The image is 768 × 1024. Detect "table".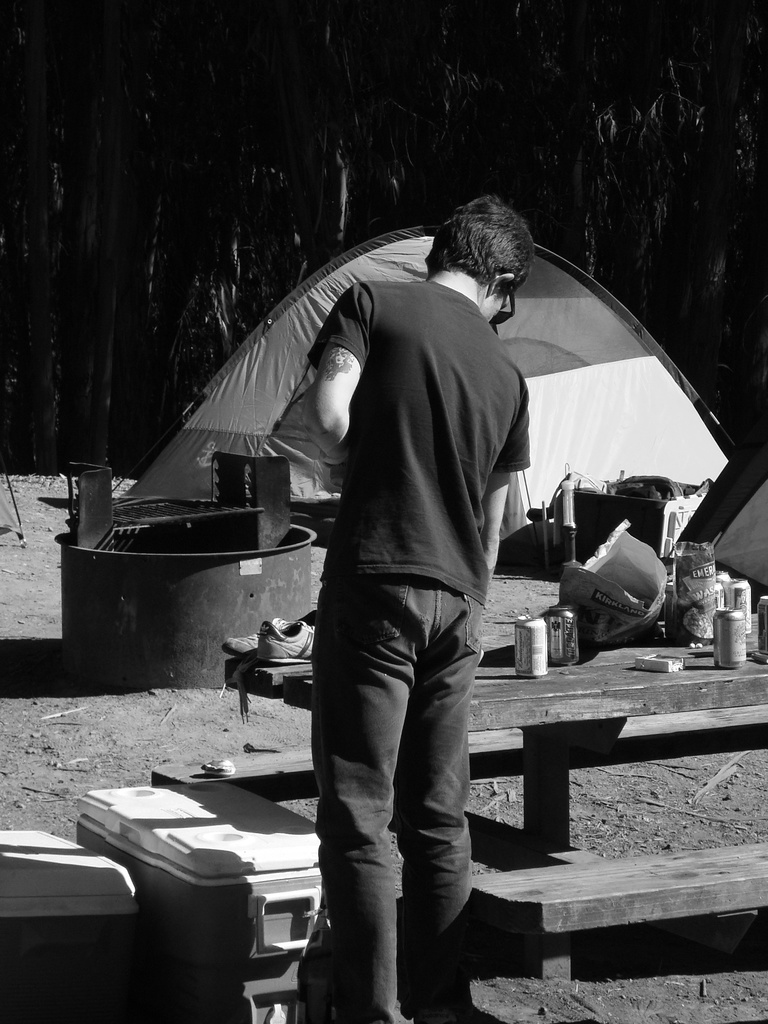
Detection: 226:616:767:867.
